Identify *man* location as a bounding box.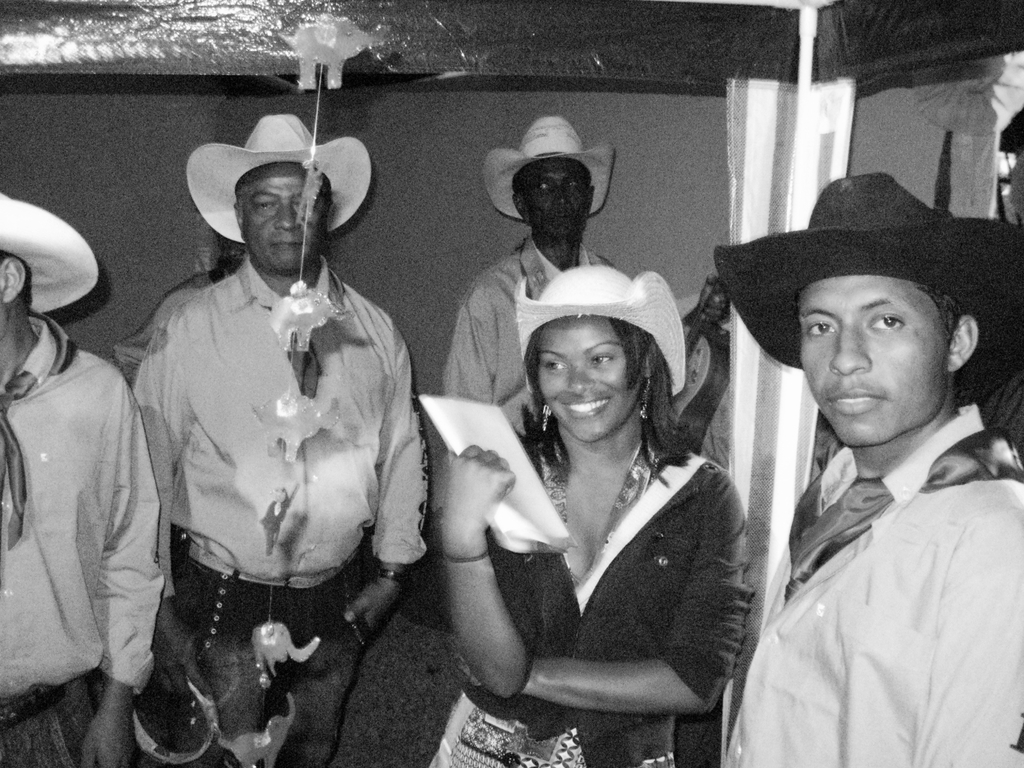
bbox(441, 120, 616, 409).
